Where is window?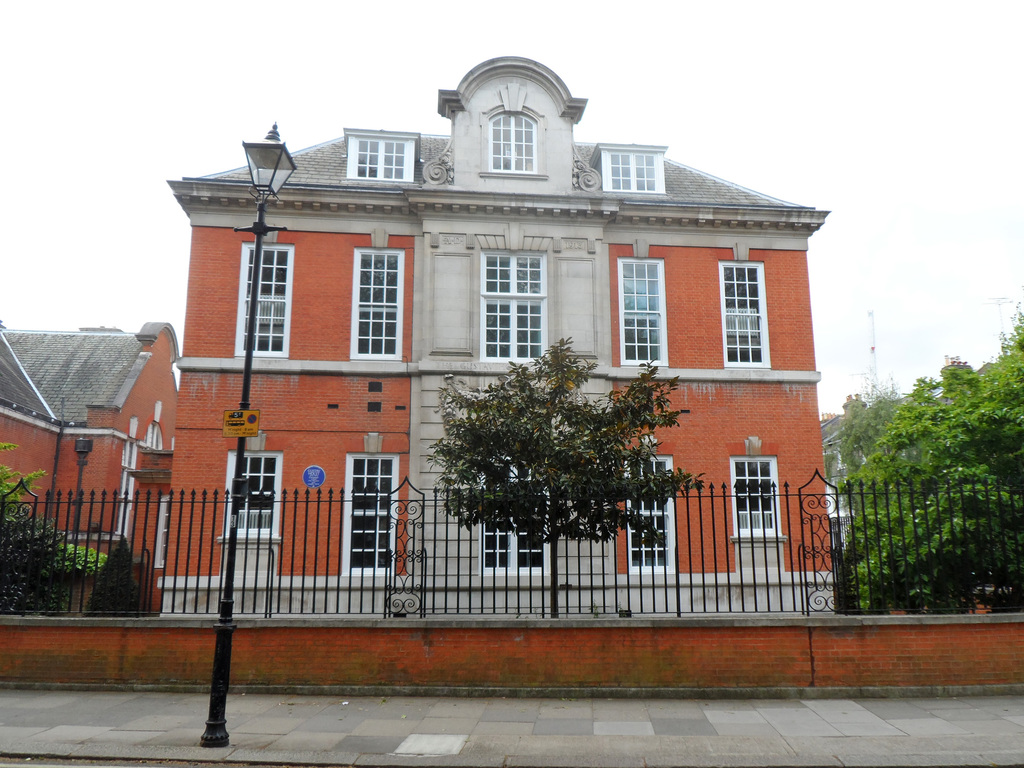
bbox=[354, 246, 407, 361].
